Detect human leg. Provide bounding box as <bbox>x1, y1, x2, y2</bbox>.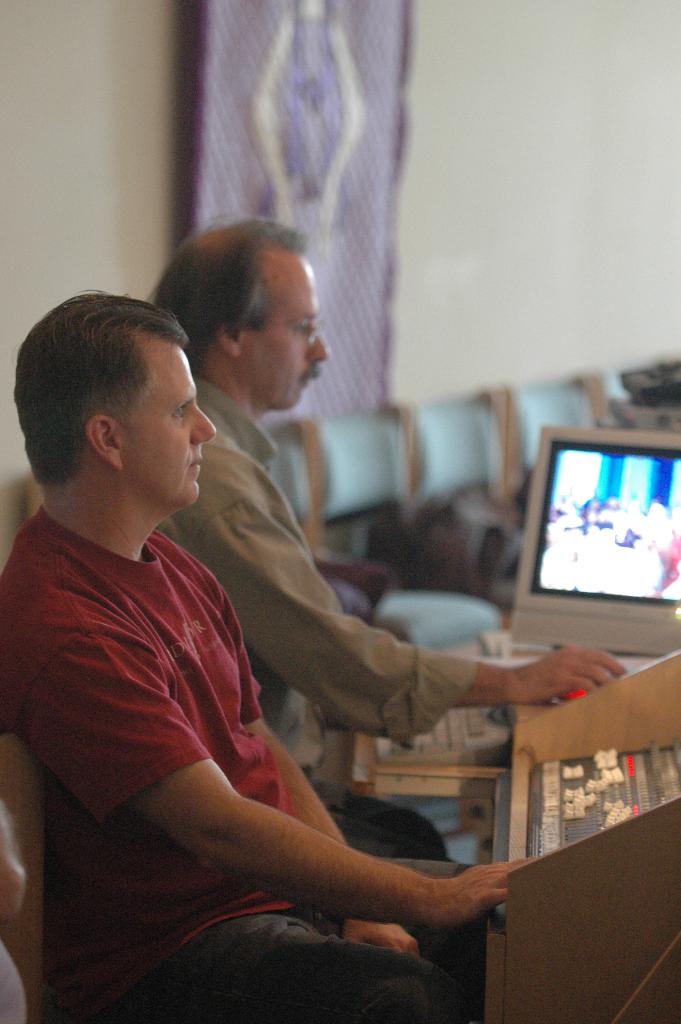
<bbox>308, 860, 496, 1023</bbox>.
